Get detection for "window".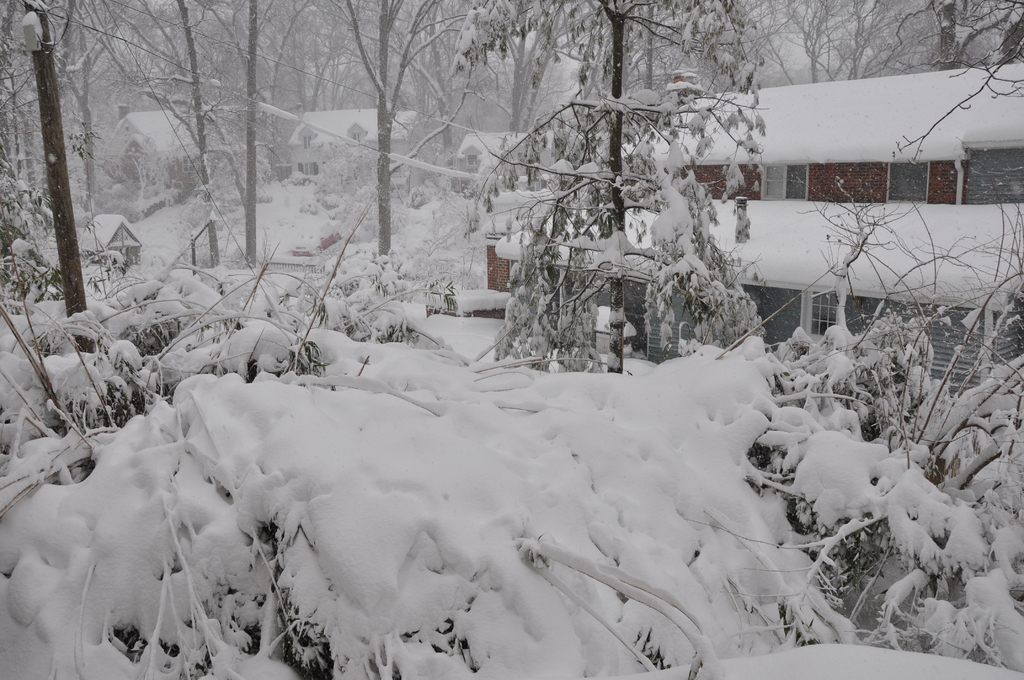
Detection: box=[885, 161, 930, 203].
